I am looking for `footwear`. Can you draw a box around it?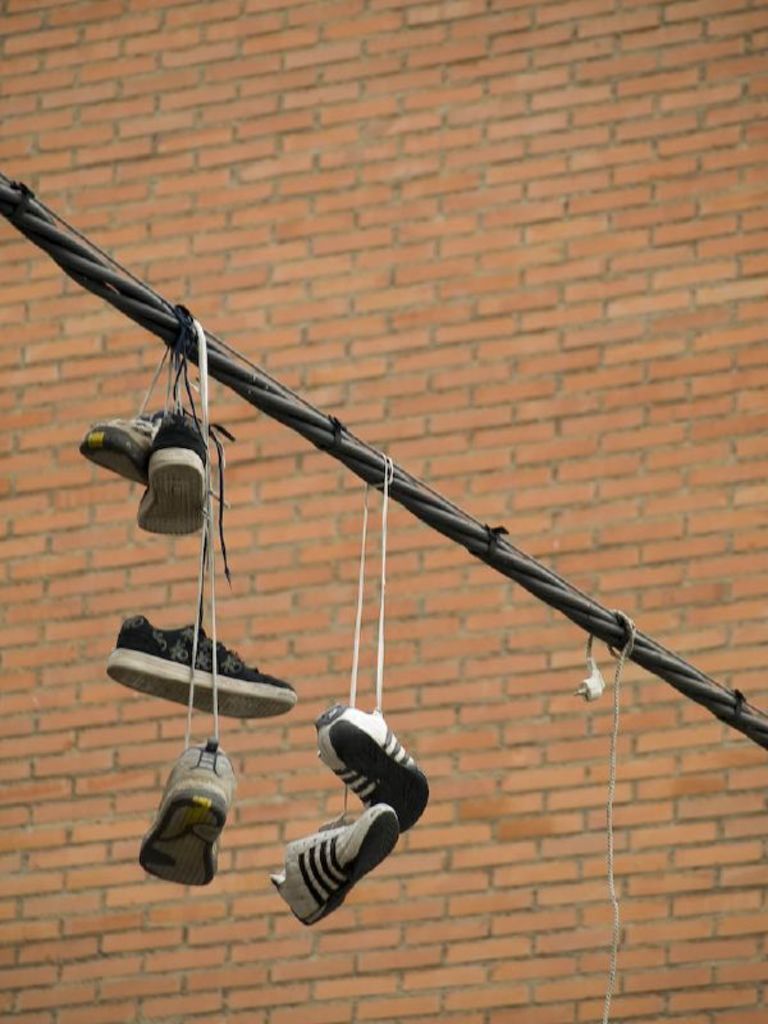
Sure, the bounding box is l=77, t=408, r=157, b=490.
